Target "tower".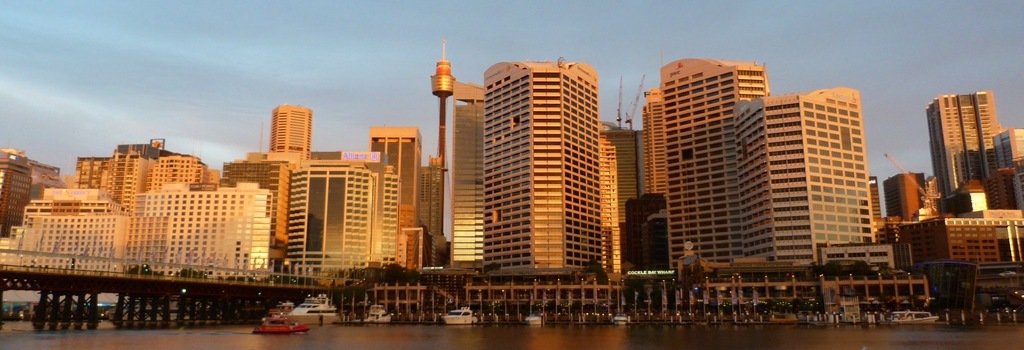
Target region: x1=479 y1=58 x2=598 y2=274.
